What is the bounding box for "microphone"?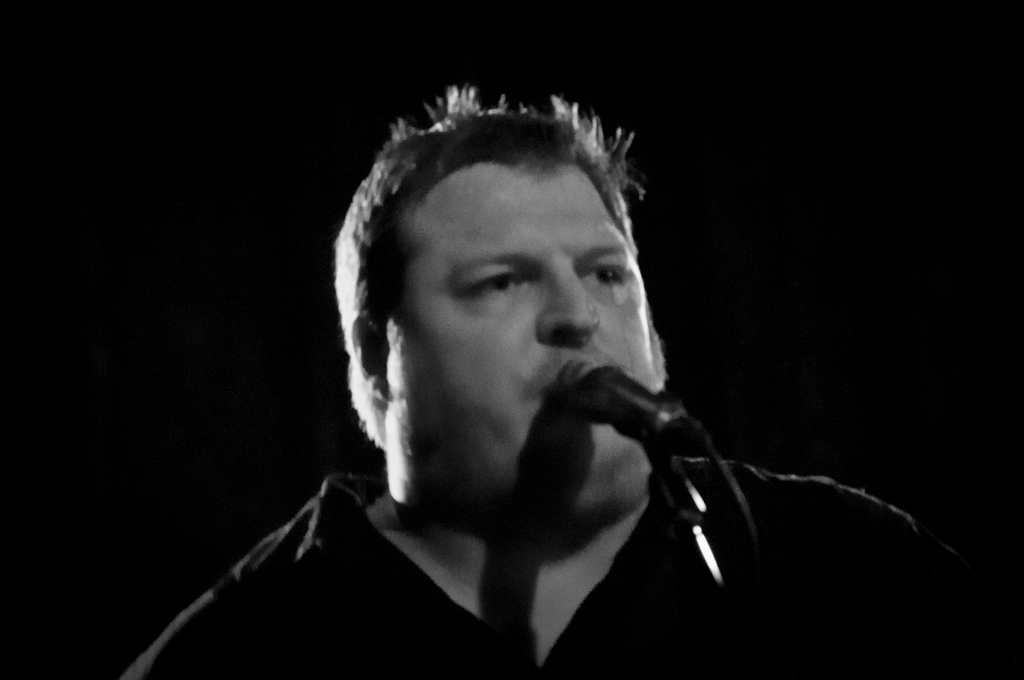
524, 366, 724, 489.
